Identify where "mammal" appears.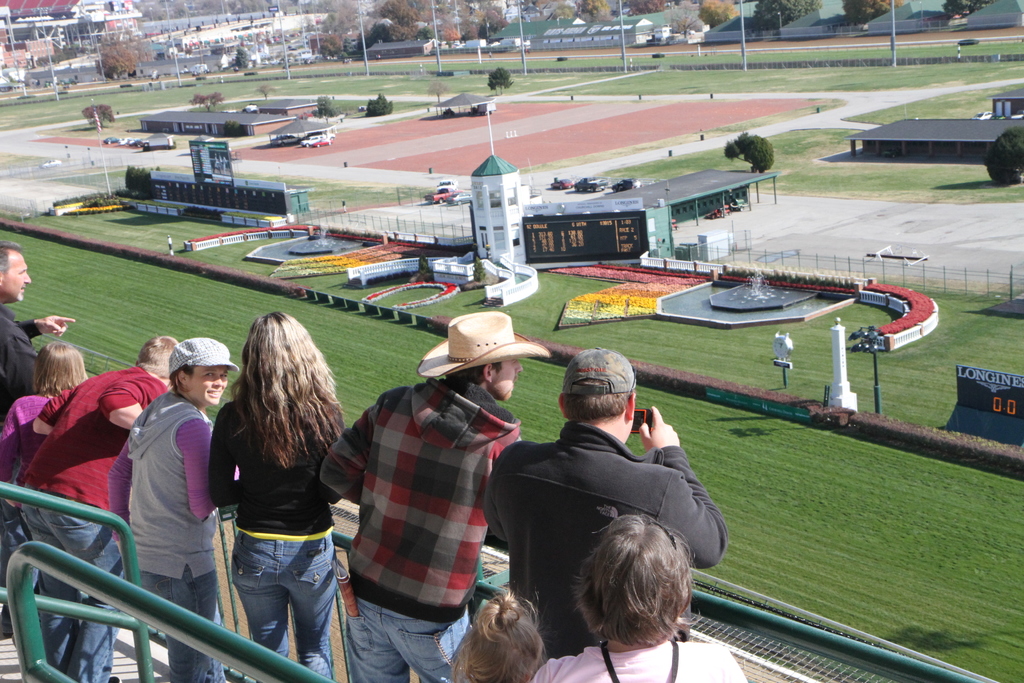
Appears at locate(24, 337, 184, 682).
